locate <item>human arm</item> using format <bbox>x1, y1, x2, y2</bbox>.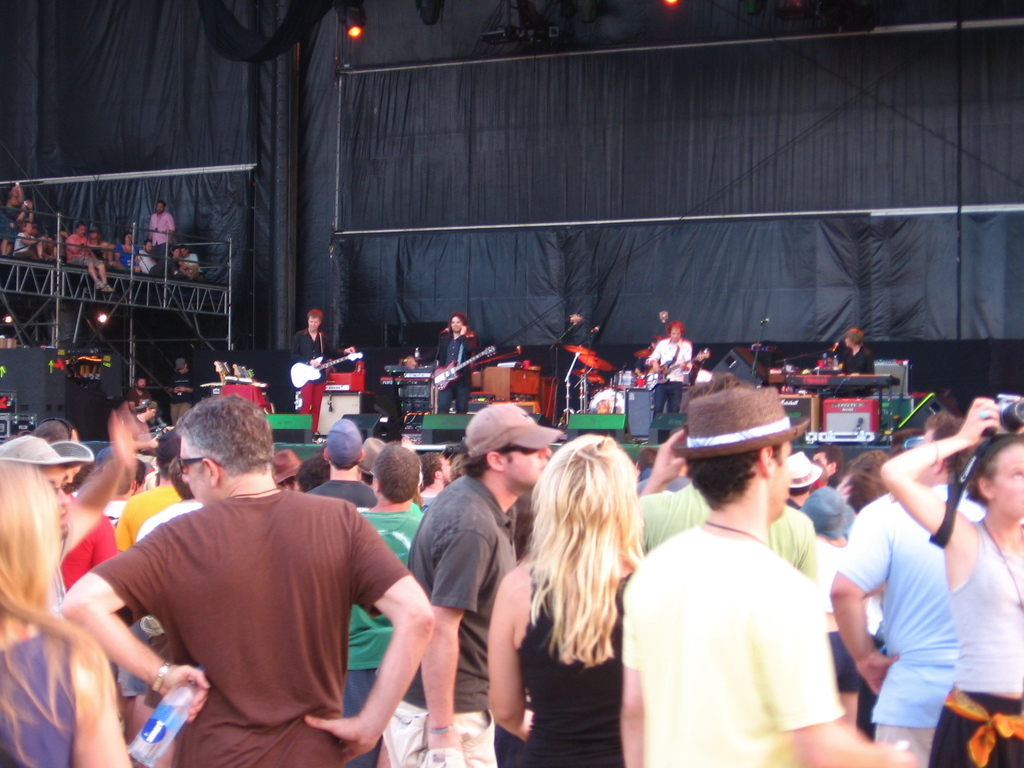
<bbox>753, 574, 918, 767</bbox>.
